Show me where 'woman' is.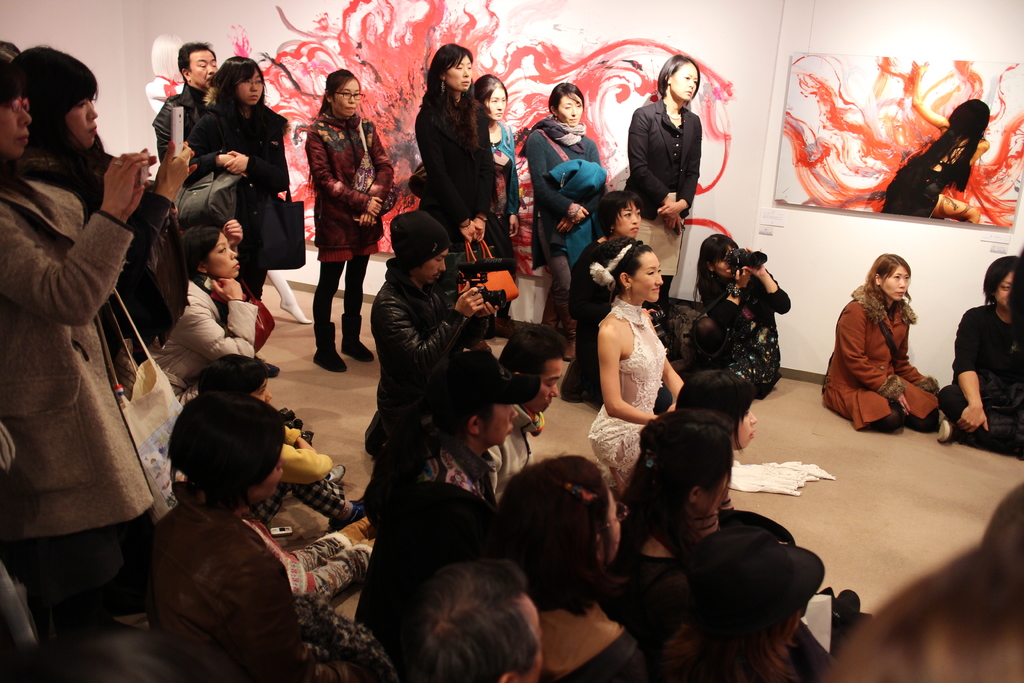
'woman' is at <region>195, 56, 309, 325</region>.
